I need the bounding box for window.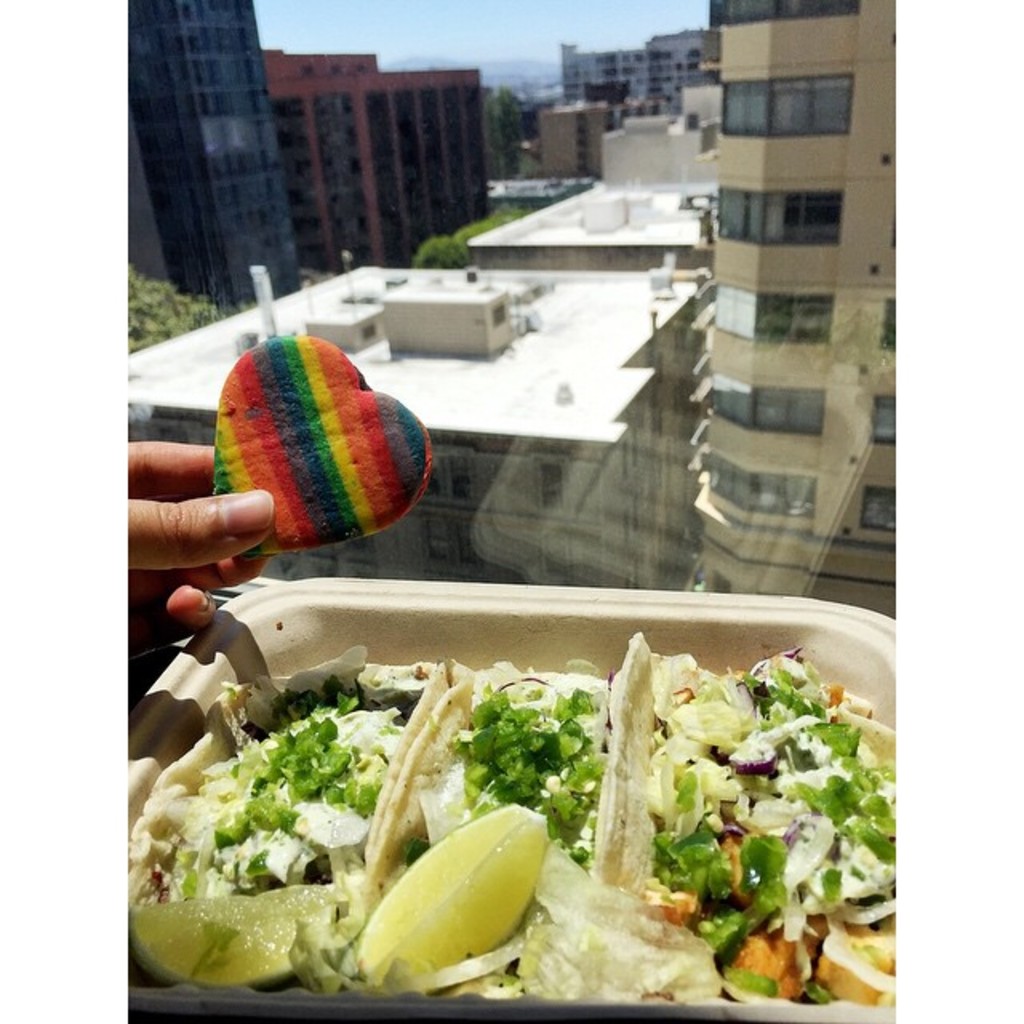
Here it is: x1=862 y1=485 x2=898 y2=530.
